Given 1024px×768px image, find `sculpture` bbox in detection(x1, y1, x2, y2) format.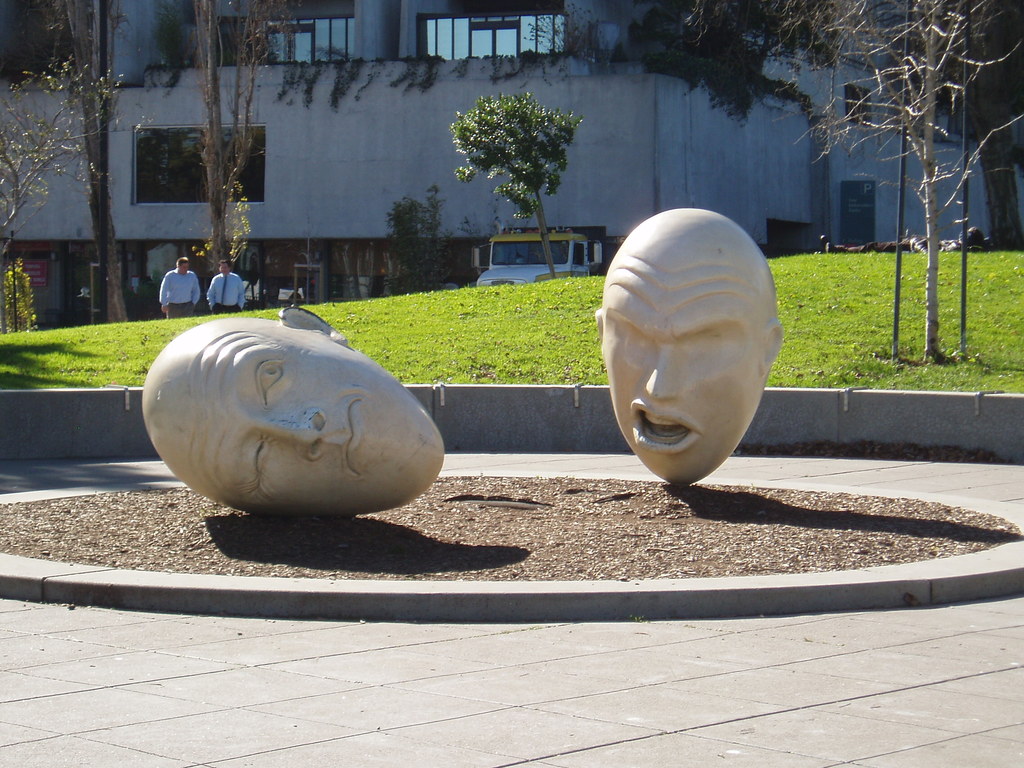
detection(141, 300, 449, 502).
